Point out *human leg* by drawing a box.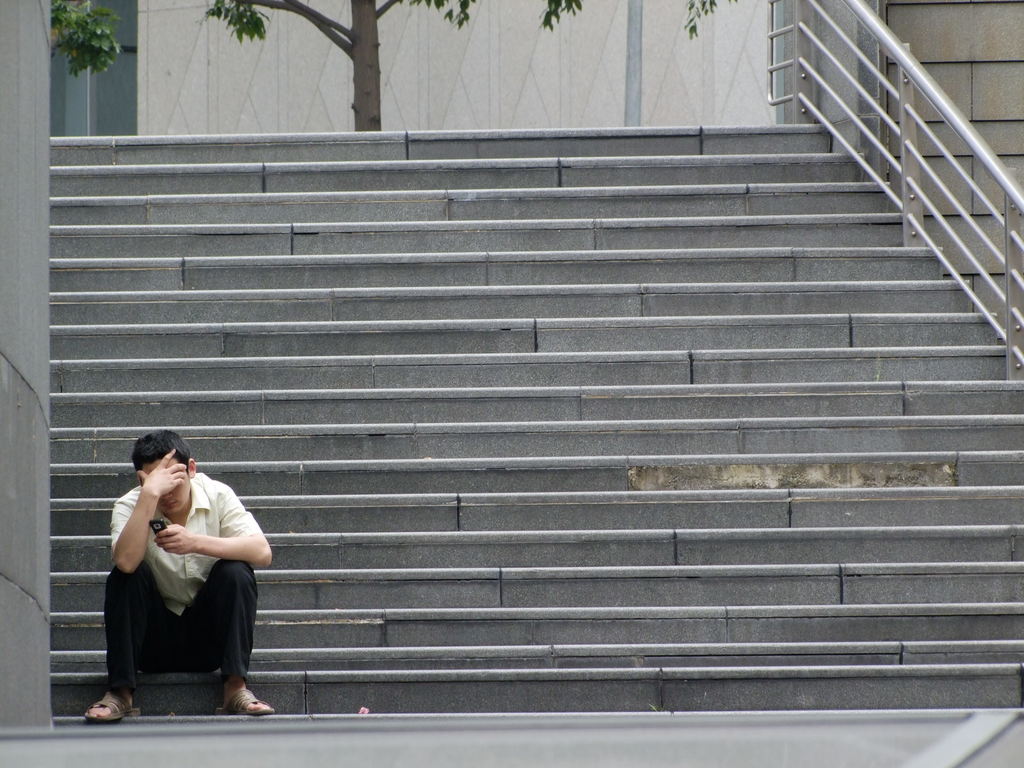
bbox=[84, 569, 153, 721].
